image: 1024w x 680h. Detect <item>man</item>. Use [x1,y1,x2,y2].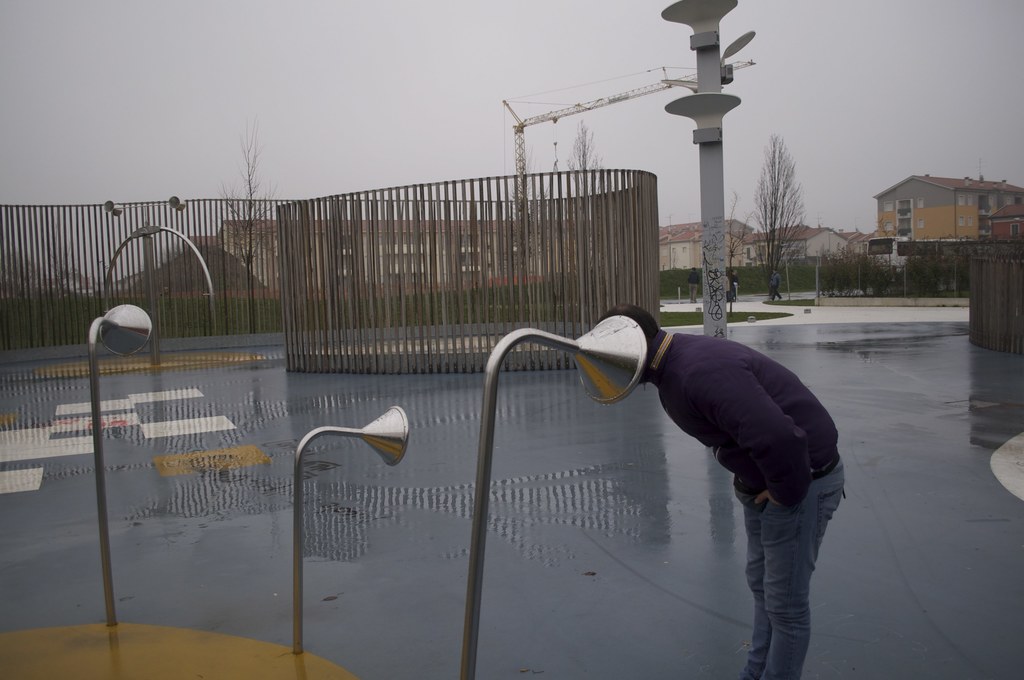
[579,296,866,642].
